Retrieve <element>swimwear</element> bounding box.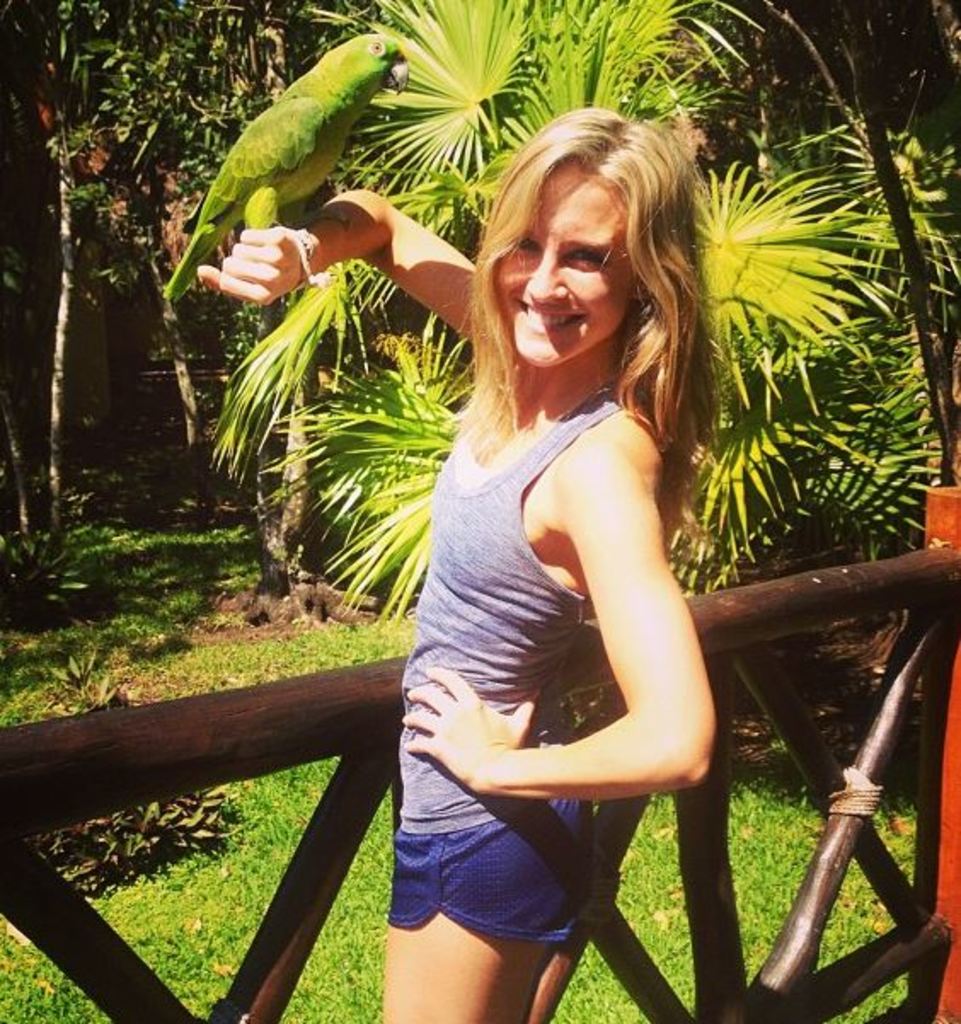
Bounding box: locate(395, 380, 647, 946).
